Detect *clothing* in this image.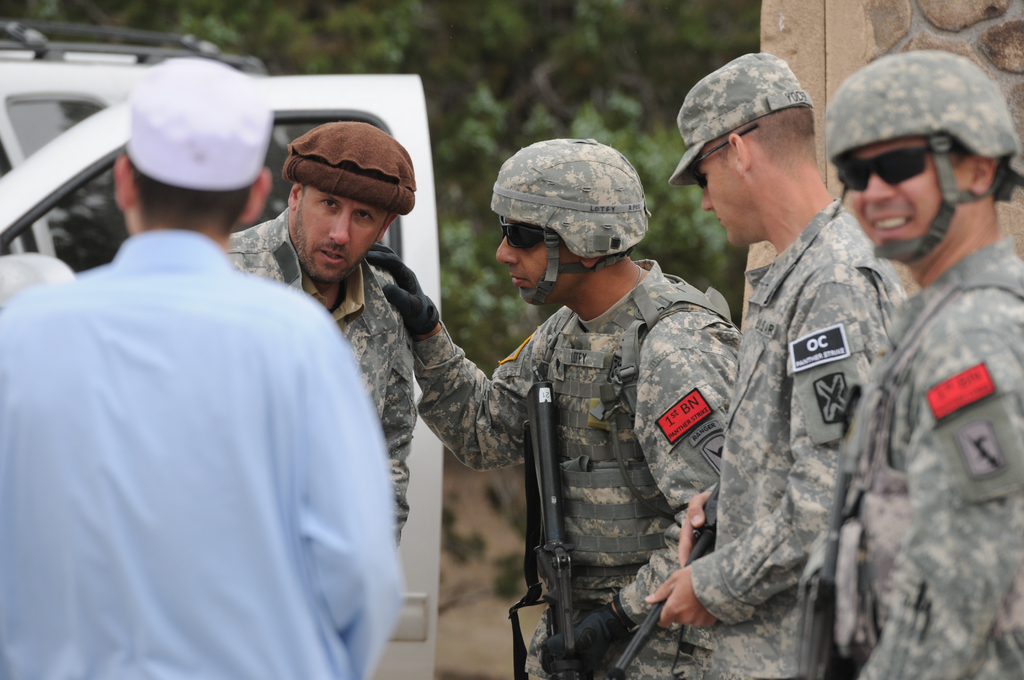
Detection: [x1=408, y1=254, x2=740, y2=679].
